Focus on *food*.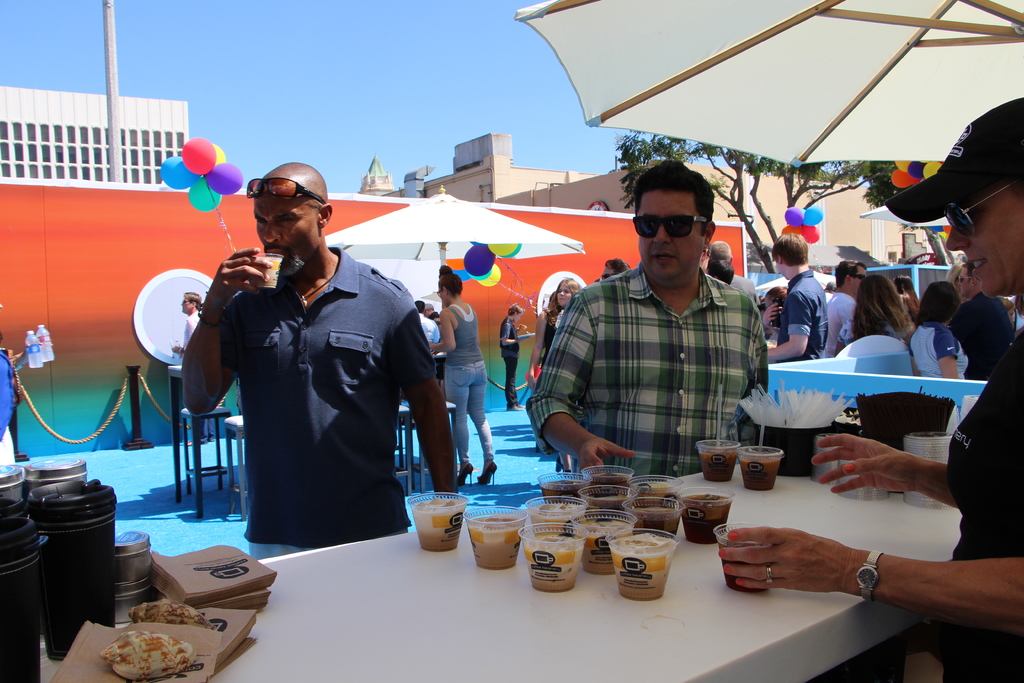
Focused at <bbox>588, 472, 625, 482</bbox>.
